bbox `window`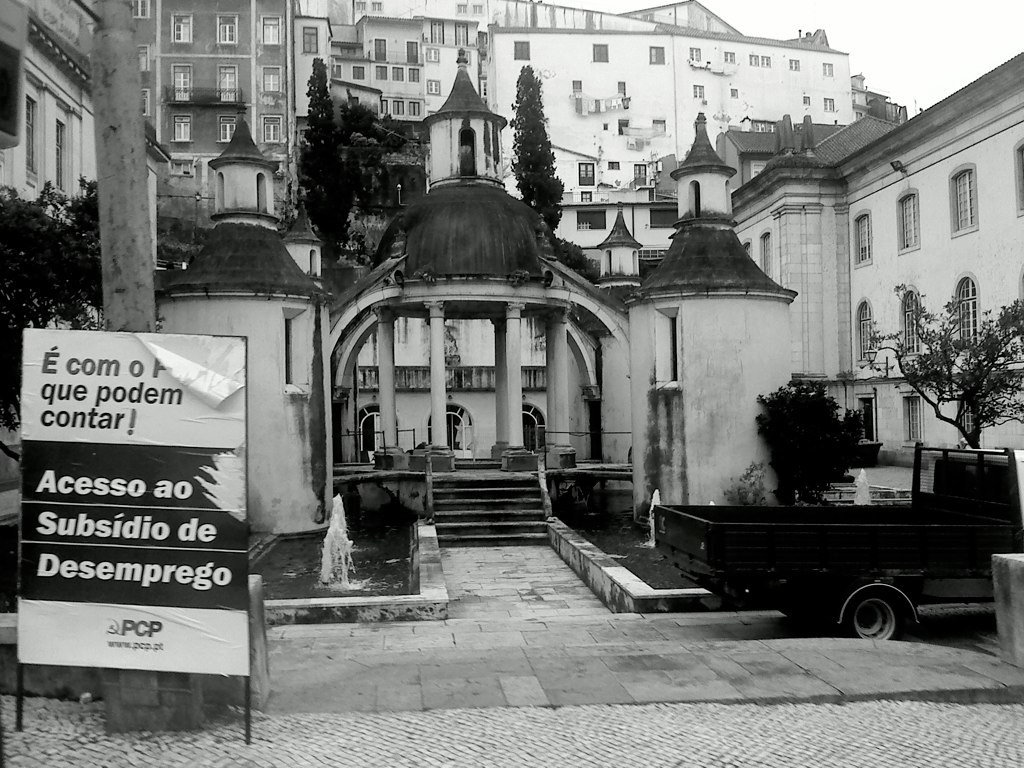
box=[853, 207, 874, 269]
